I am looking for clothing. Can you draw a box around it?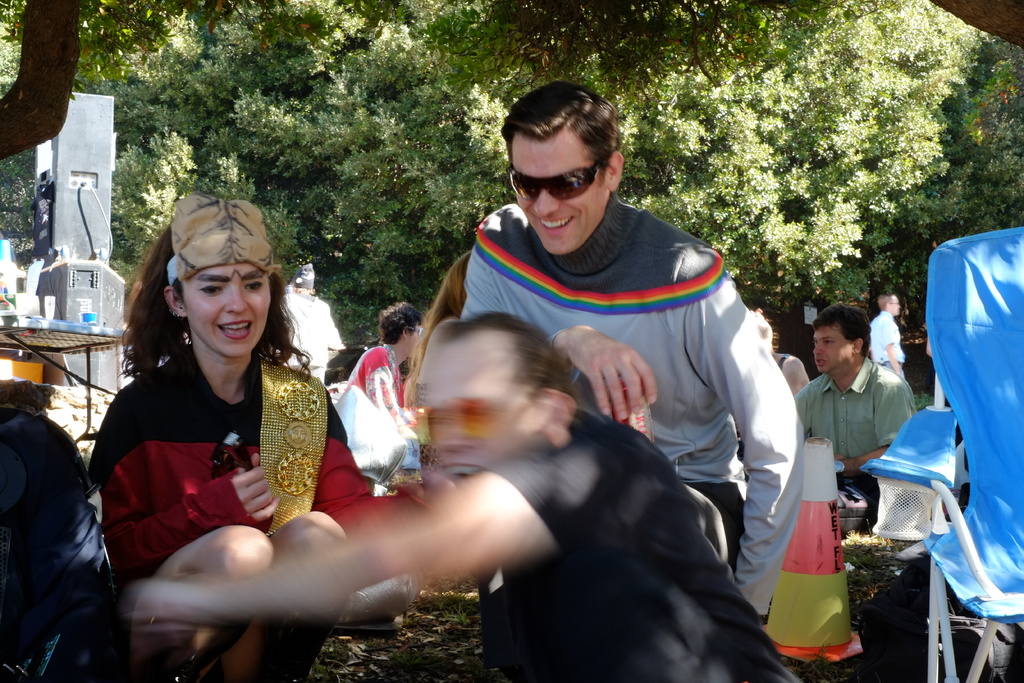
Sure, the bounding box is [x1=459, y1=158, x2=794, y2=568].
